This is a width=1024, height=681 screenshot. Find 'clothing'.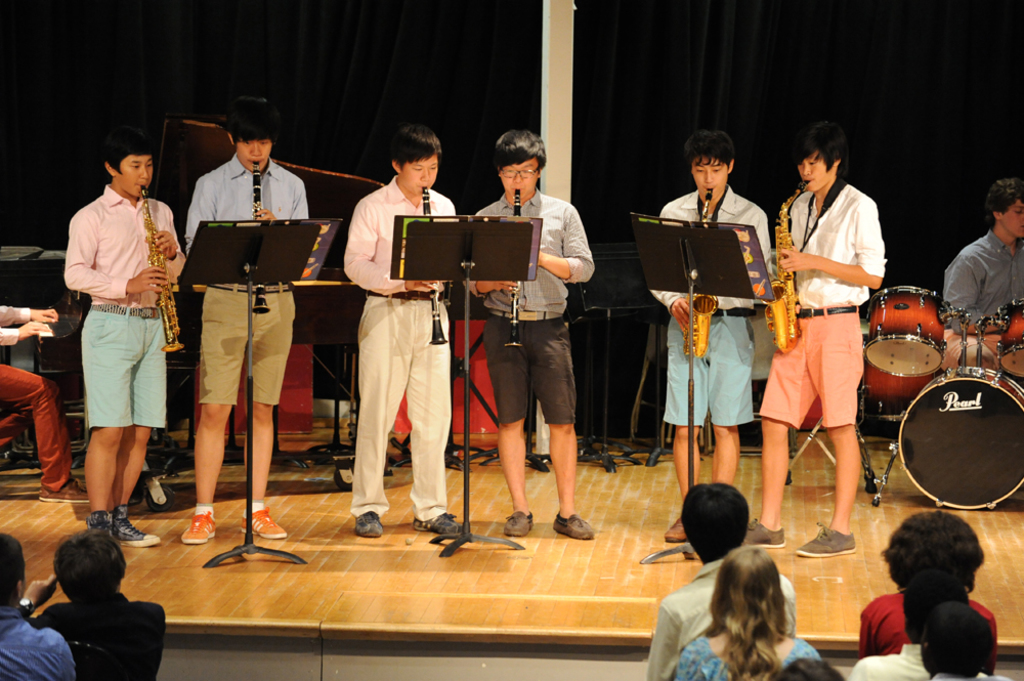
Bounding box: box(755, 184, 886, 434).
